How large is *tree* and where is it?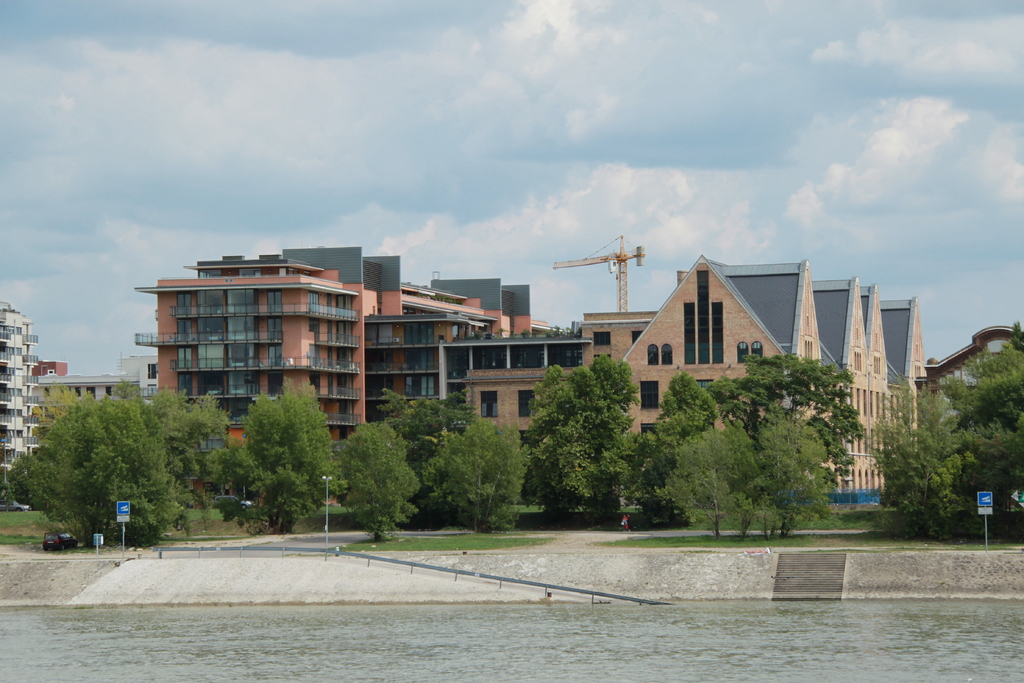
Bounding box: [left=925, top=332, right=1015, bottom=534].
